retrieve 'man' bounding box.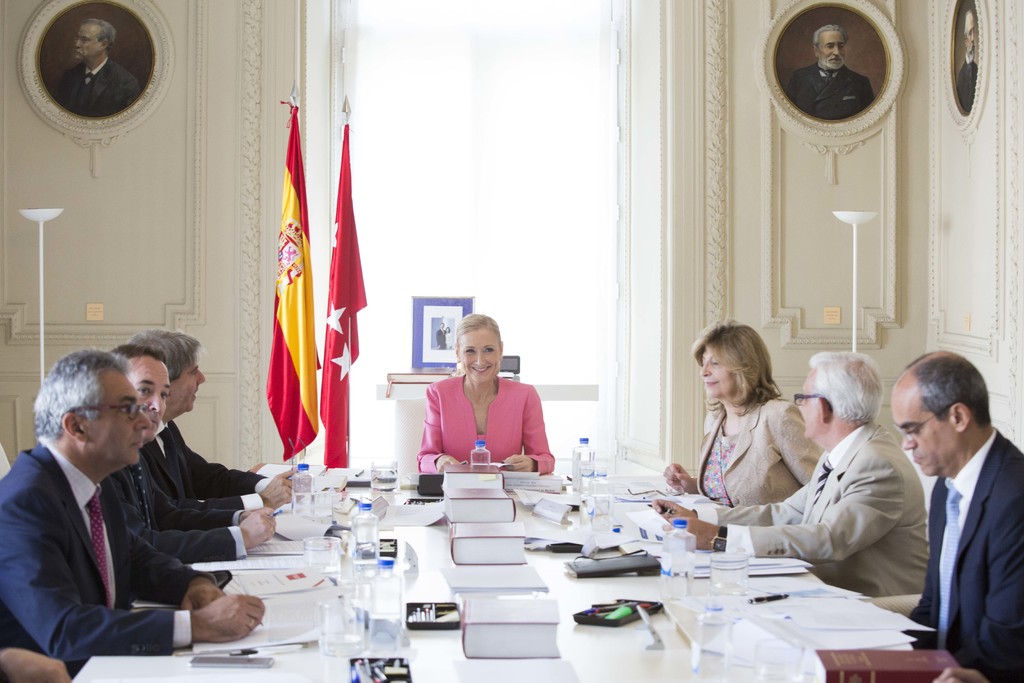
Bounding box: (656, 346, 929, 602).
